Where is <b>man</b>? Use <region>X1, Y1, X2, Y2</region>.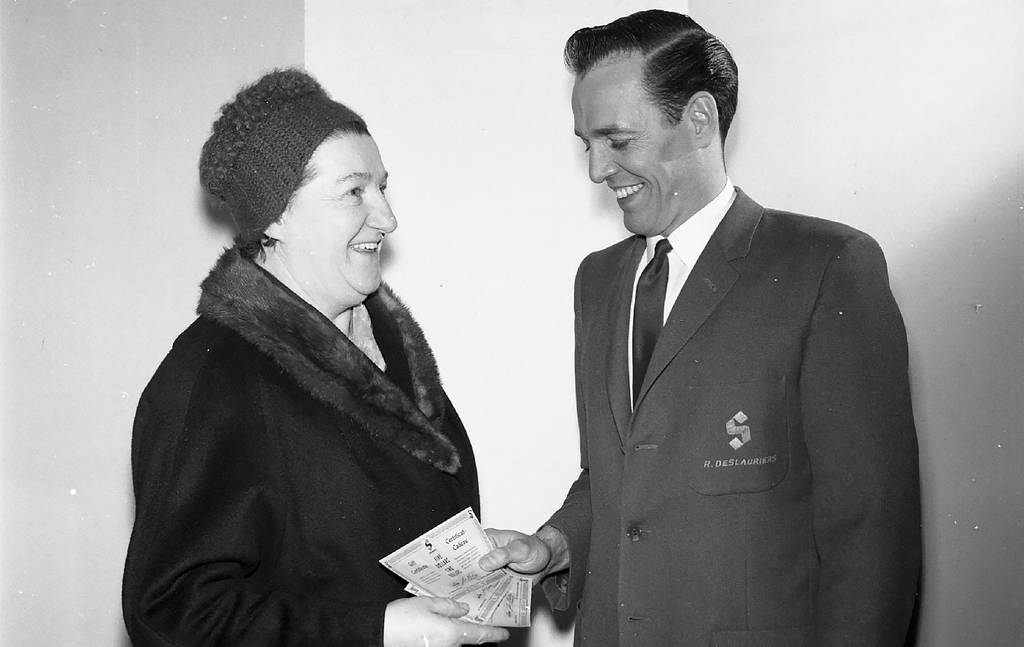
<region>518, 19, 934, 635</region>.
